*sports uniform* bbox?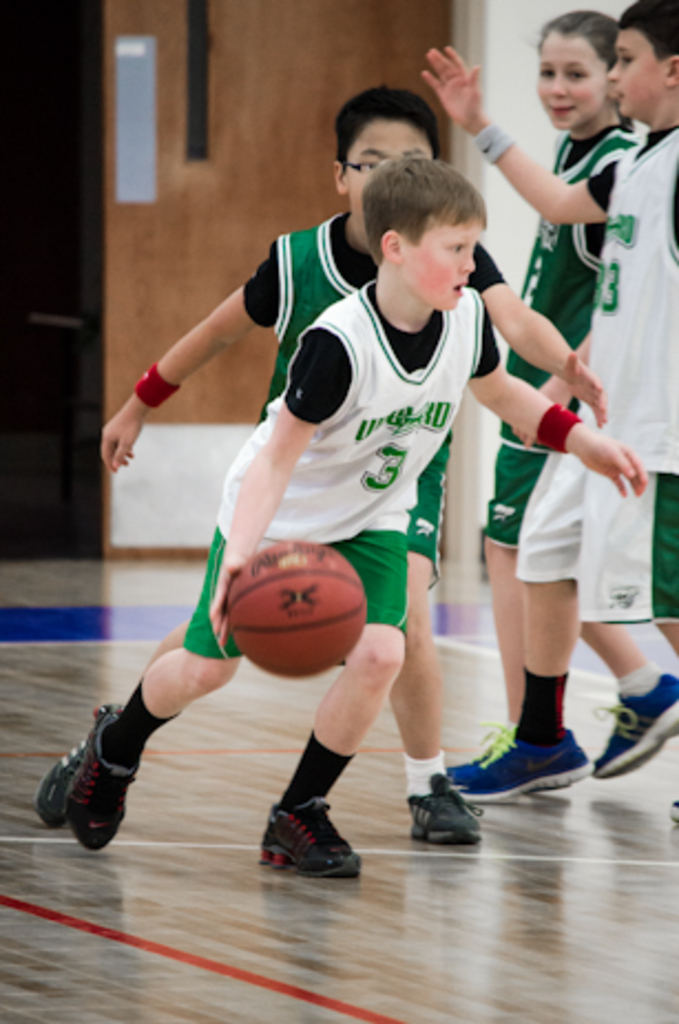
{"left": 476, "top": 130, "right": 644, "bottom": 546}
